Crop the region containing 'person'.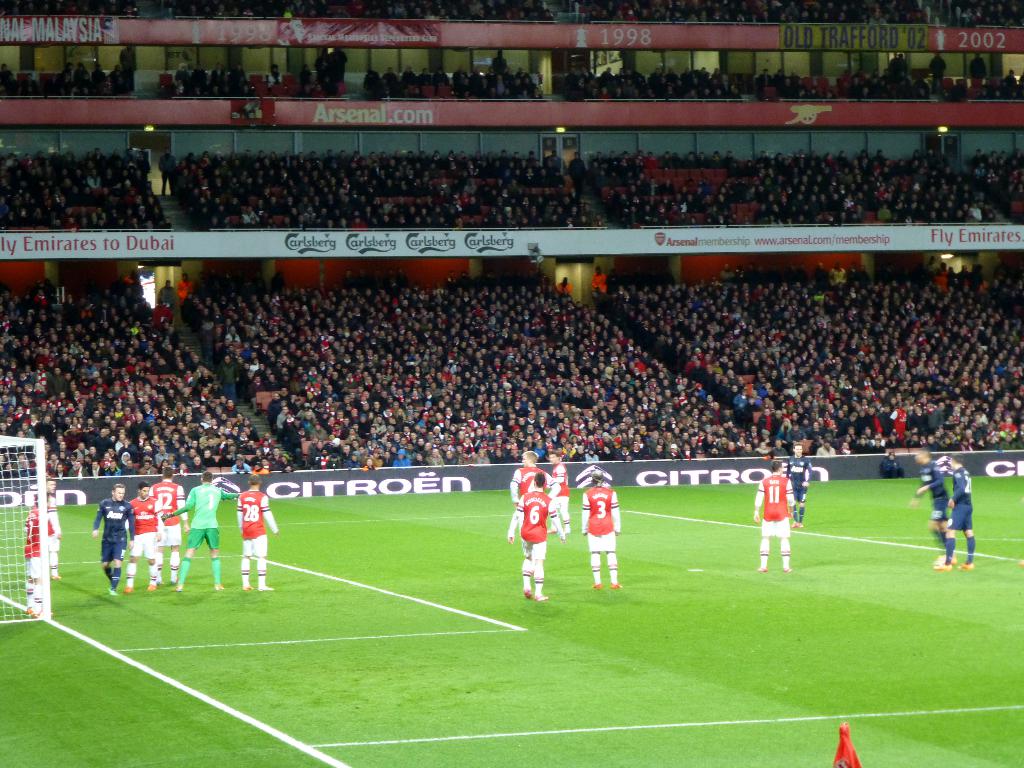
Crop region: l=580, t=472, r=619, b=588.
